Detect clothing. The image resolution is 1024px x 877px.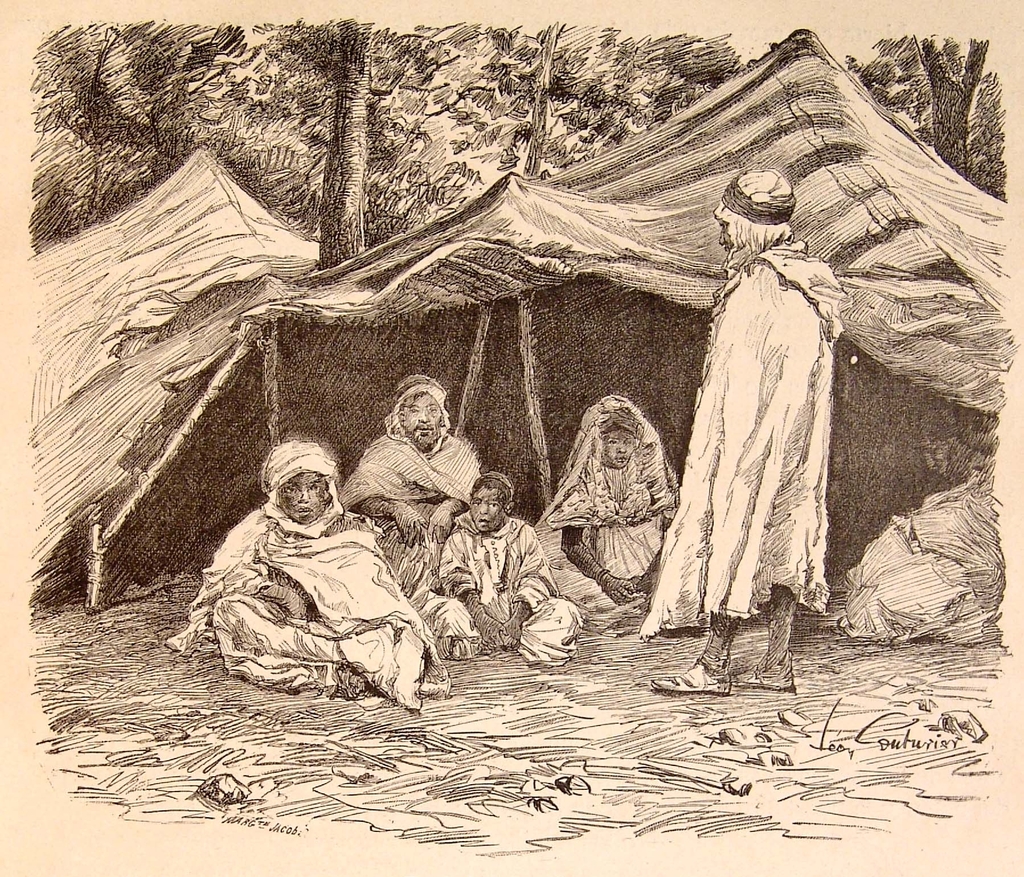
{"left": 538, "top": 431, "right": 680, "bottom": 586}.
